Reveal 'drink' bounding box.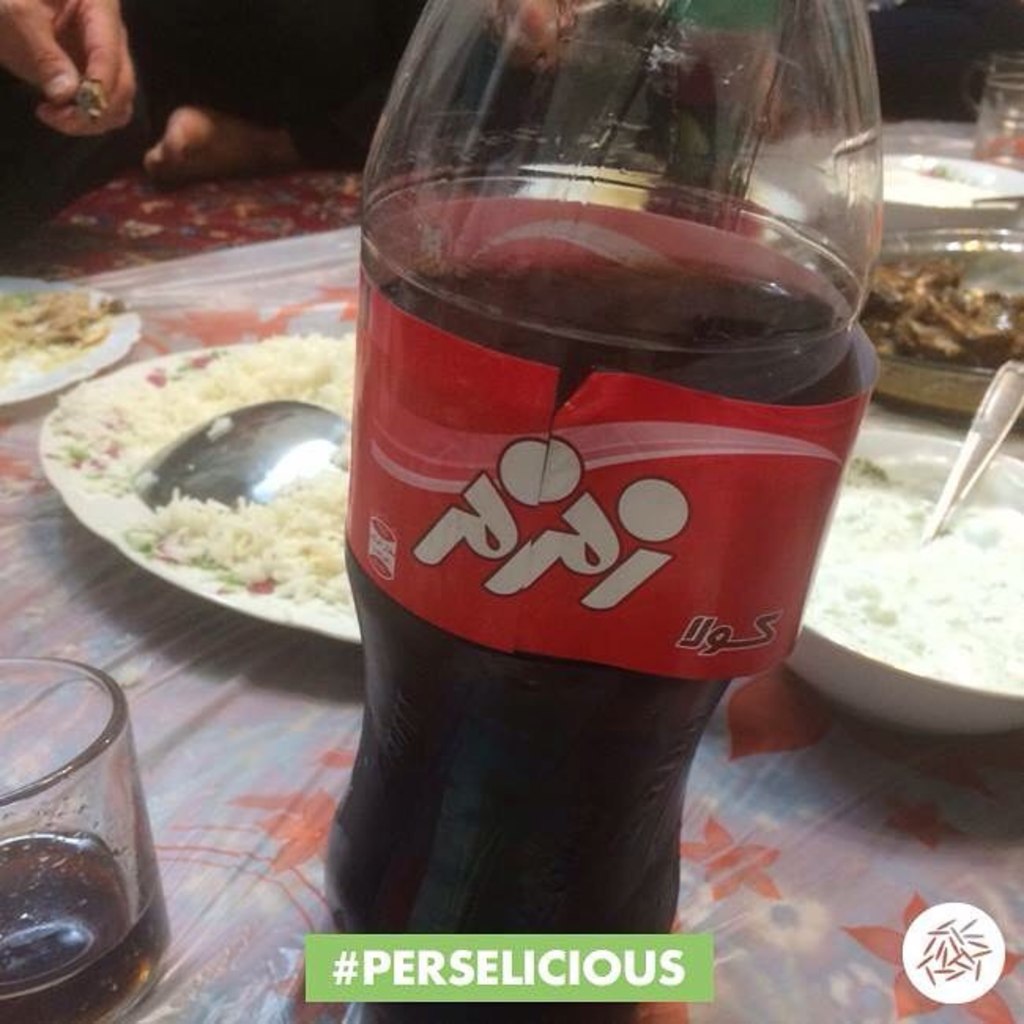
Revealed: bbox=(321, 0, 889, 898).
